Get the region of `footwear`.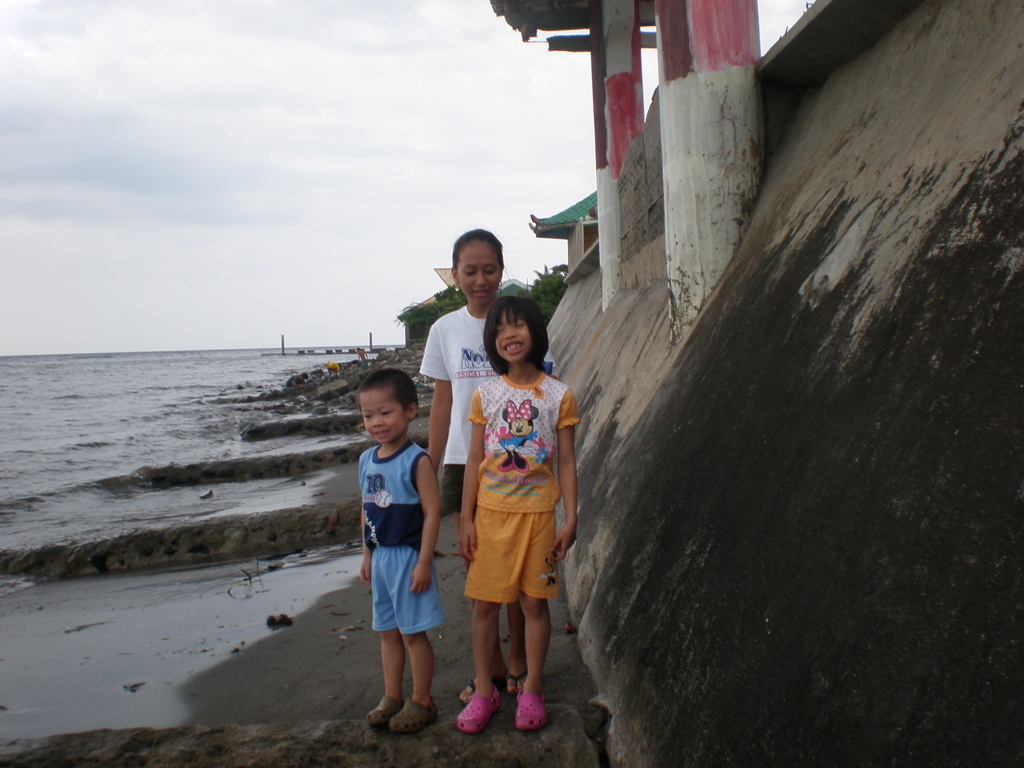
rect(504, 667, 528, 695).
